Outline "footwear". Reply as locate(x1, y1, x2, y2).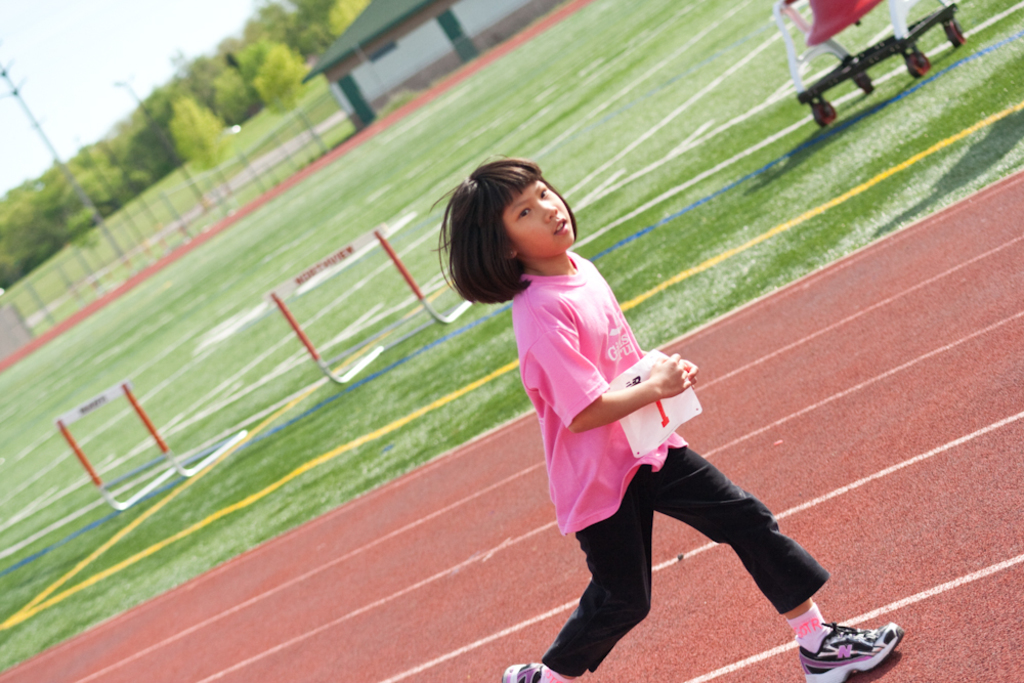
locate(504, 659, 538, 682).
